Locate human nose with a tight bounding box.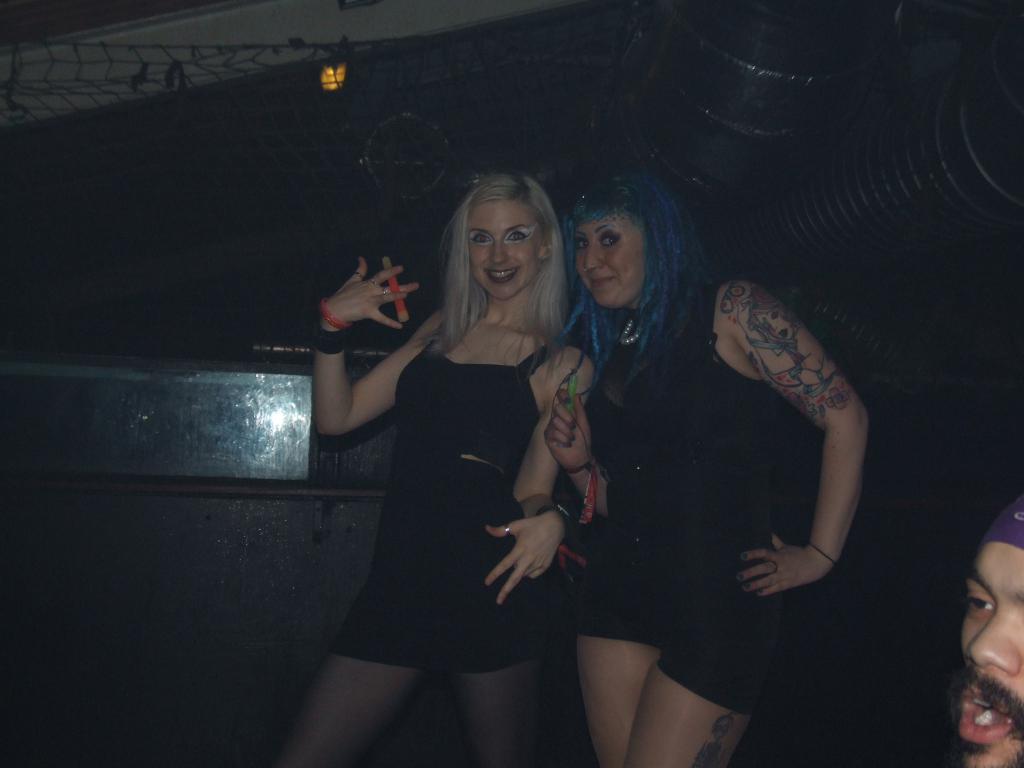
<region>490, 240, 508, 261</region>.
